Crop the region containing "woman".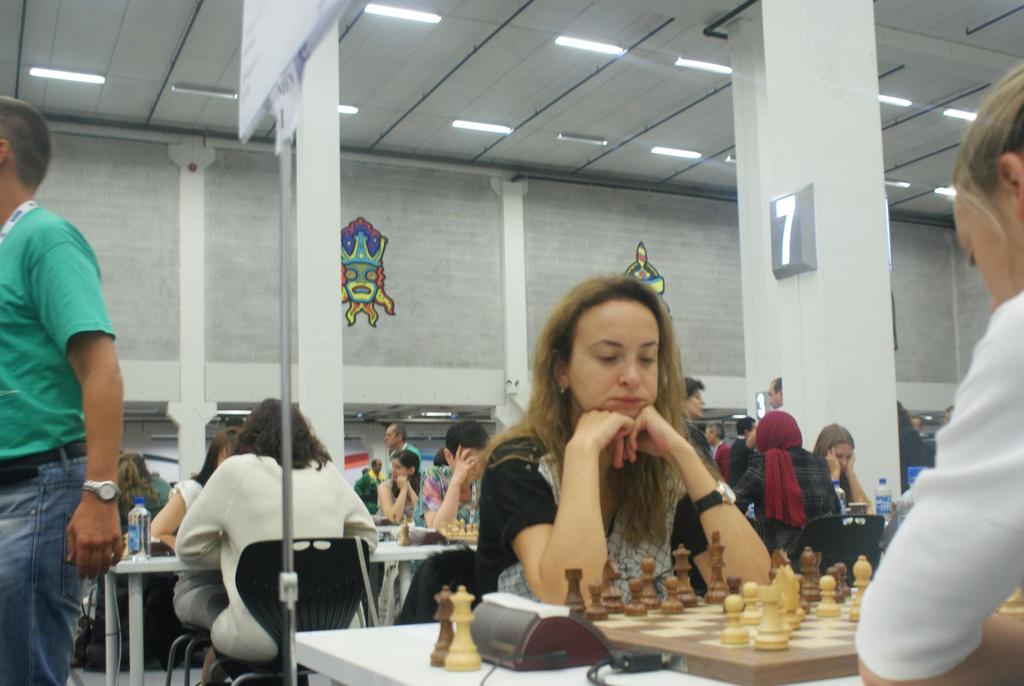
Crop region: [x1=476, y1=278, x2=772, y2=605].
